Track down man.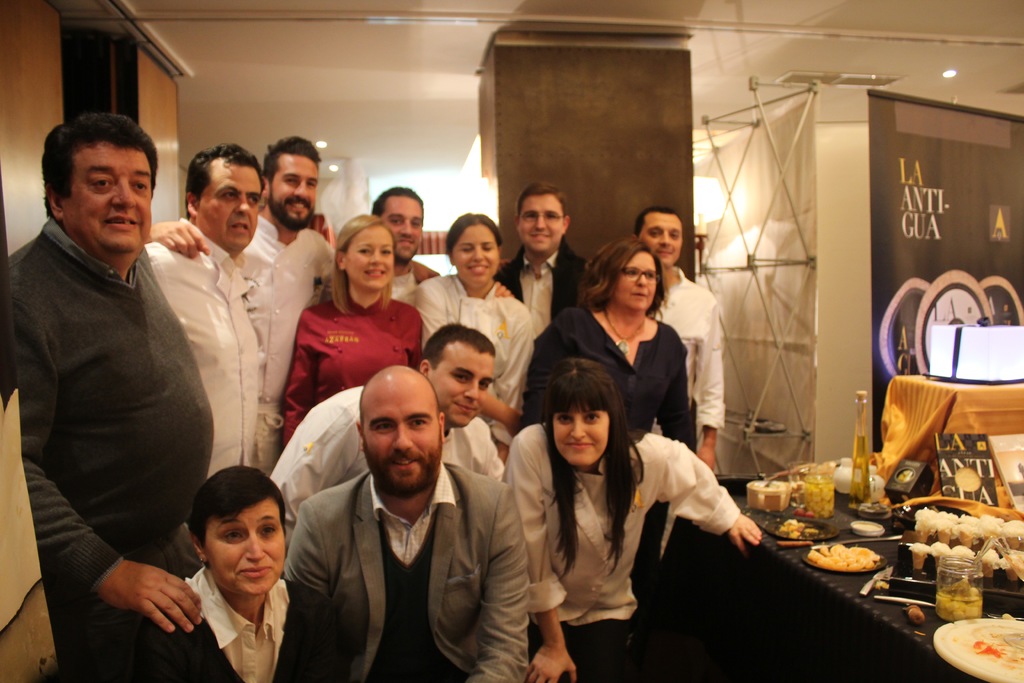
Tracked to 145/136/435/475.
